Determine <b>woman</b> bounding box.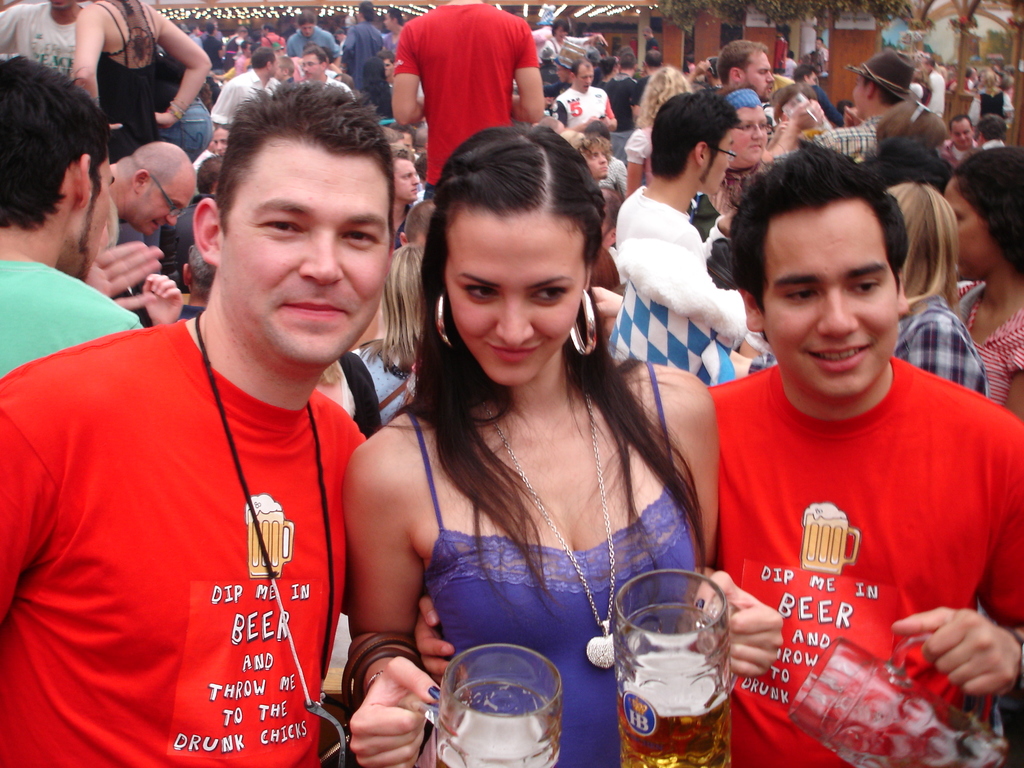
Determined: rect(890, 179, 988, 403).
